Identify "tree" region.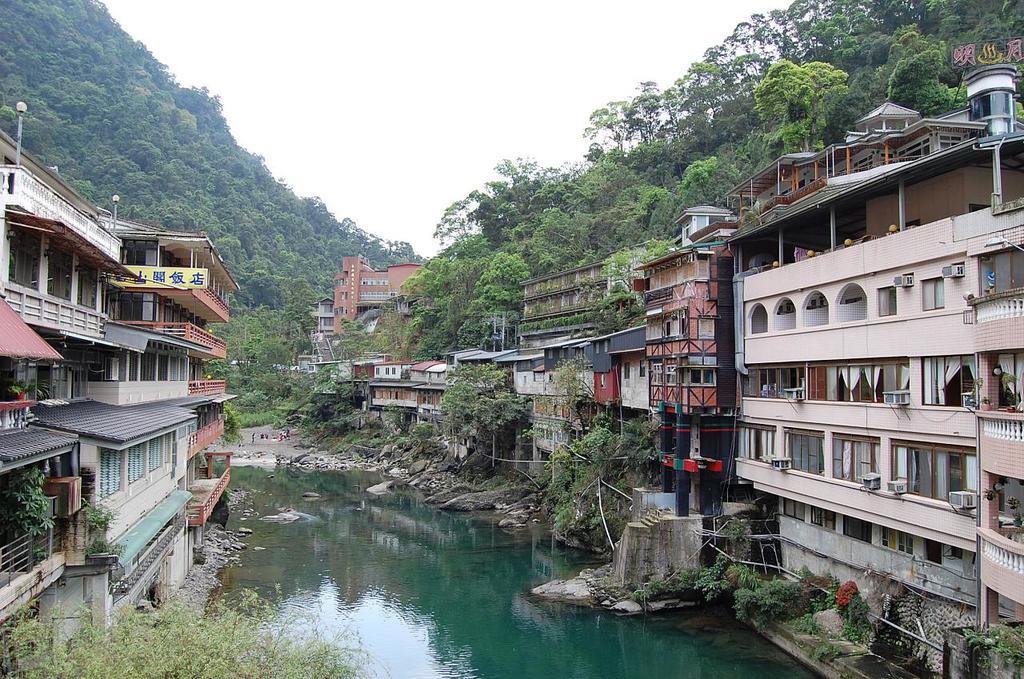
Region: l=715, t=27, r=757, b=129.
